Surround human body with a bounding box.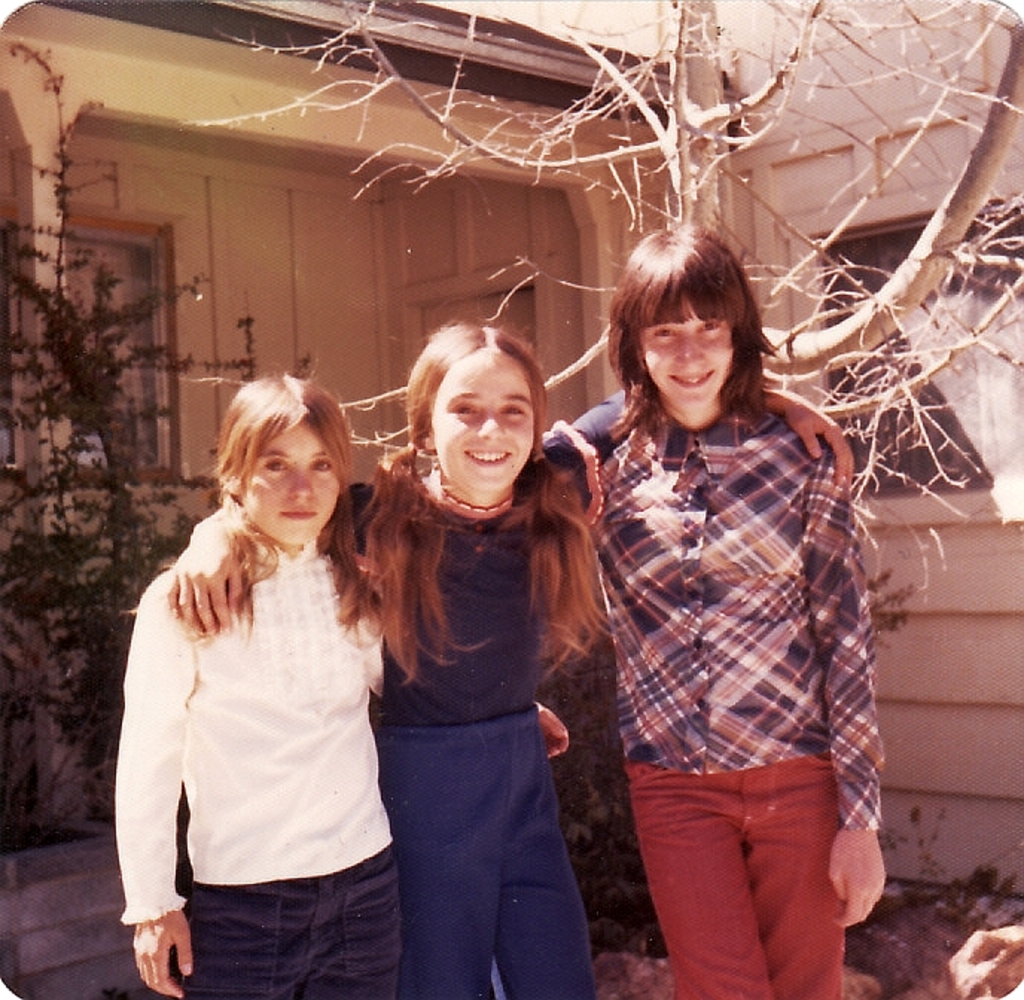
<region>177, 312, 844, 999</region>.
